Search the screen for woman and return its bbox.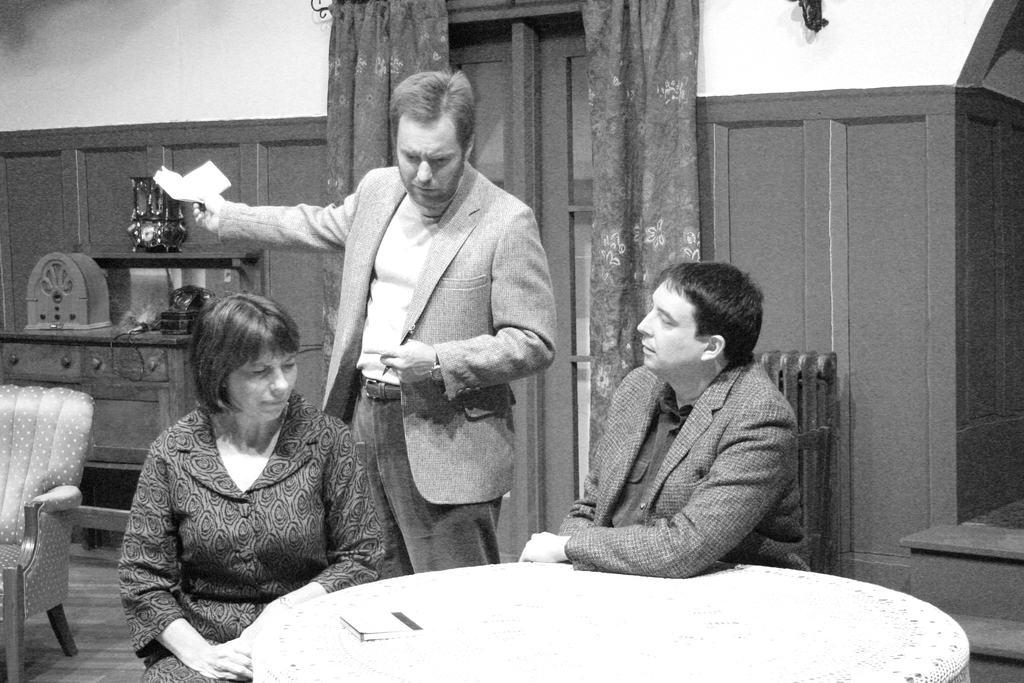
Found: (x1=100, y1=263, x2=364, y2=670).
